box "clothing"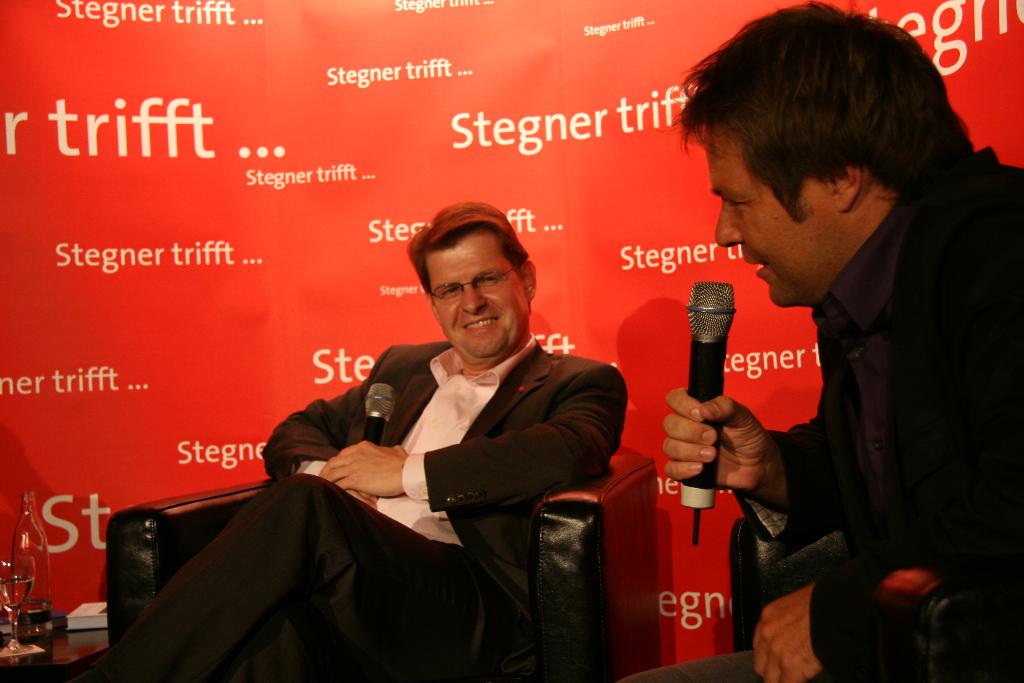
rect(687, 124, 1006, 600)
